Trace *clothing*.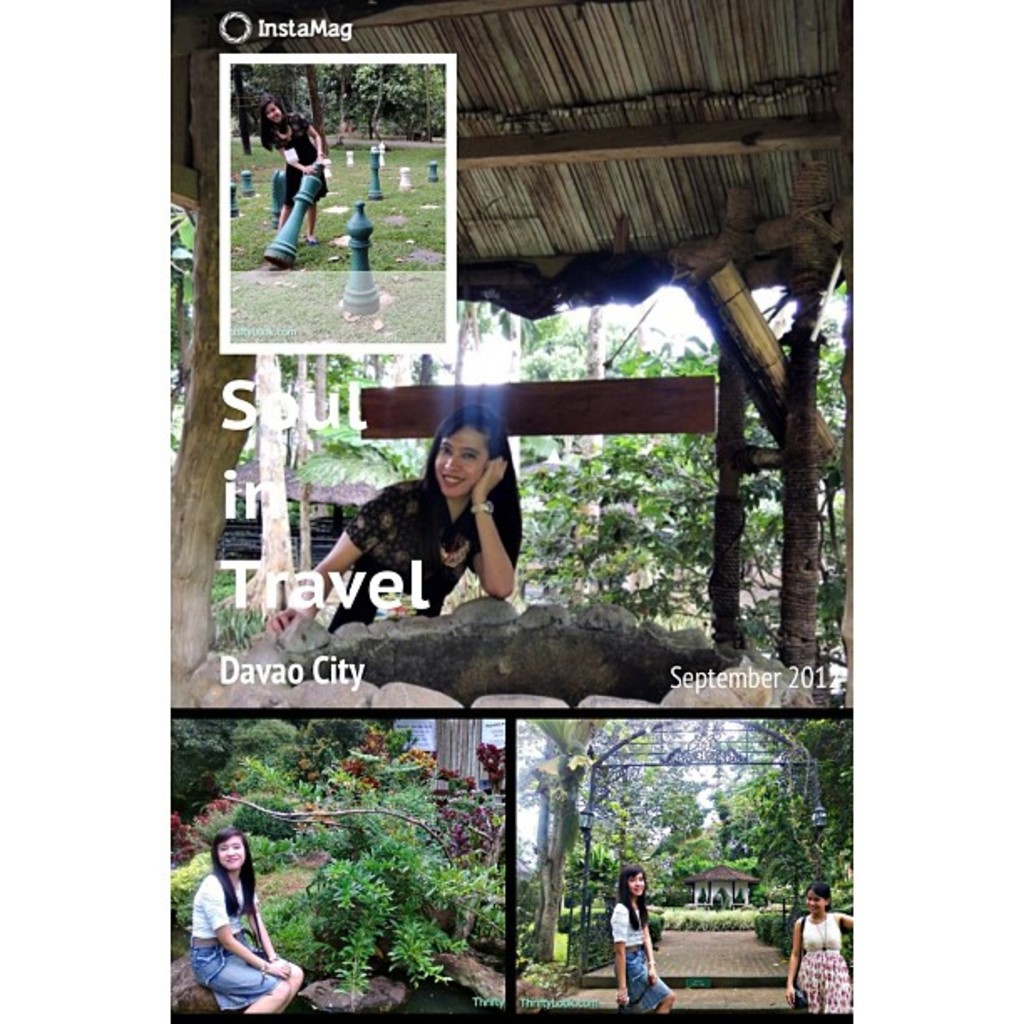
Traced to (x1=187, y1=870, x2=279, y2=1002).
